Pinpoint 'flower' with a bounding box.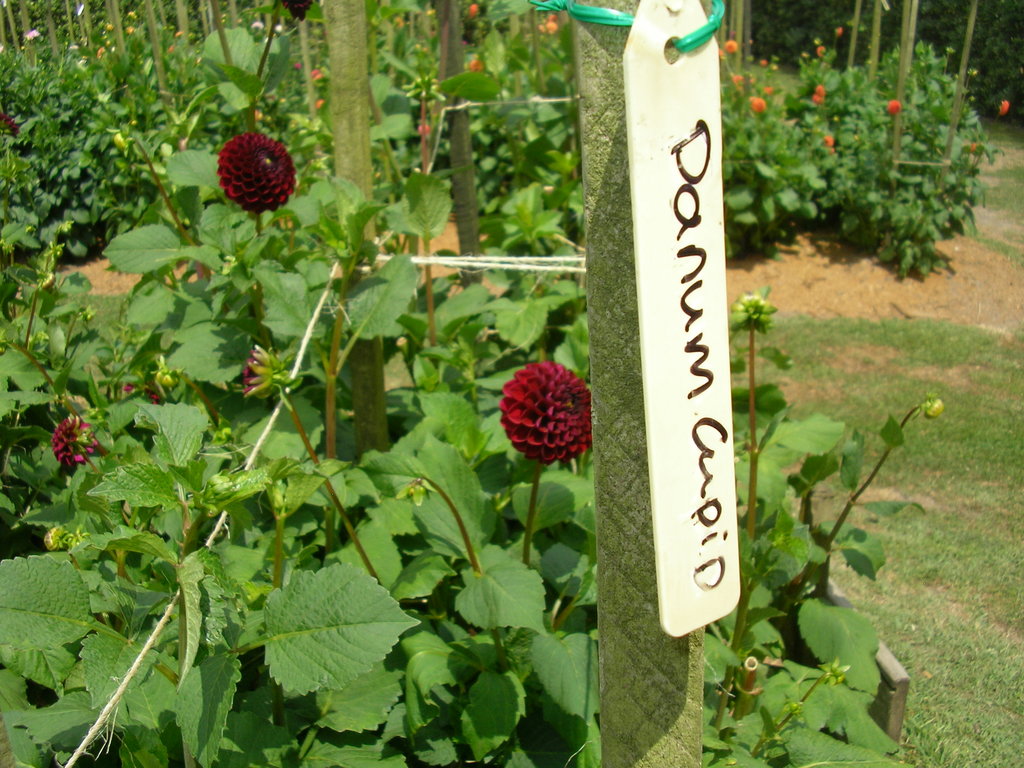
x1=822 y1=134 x2=832 y2=148.
